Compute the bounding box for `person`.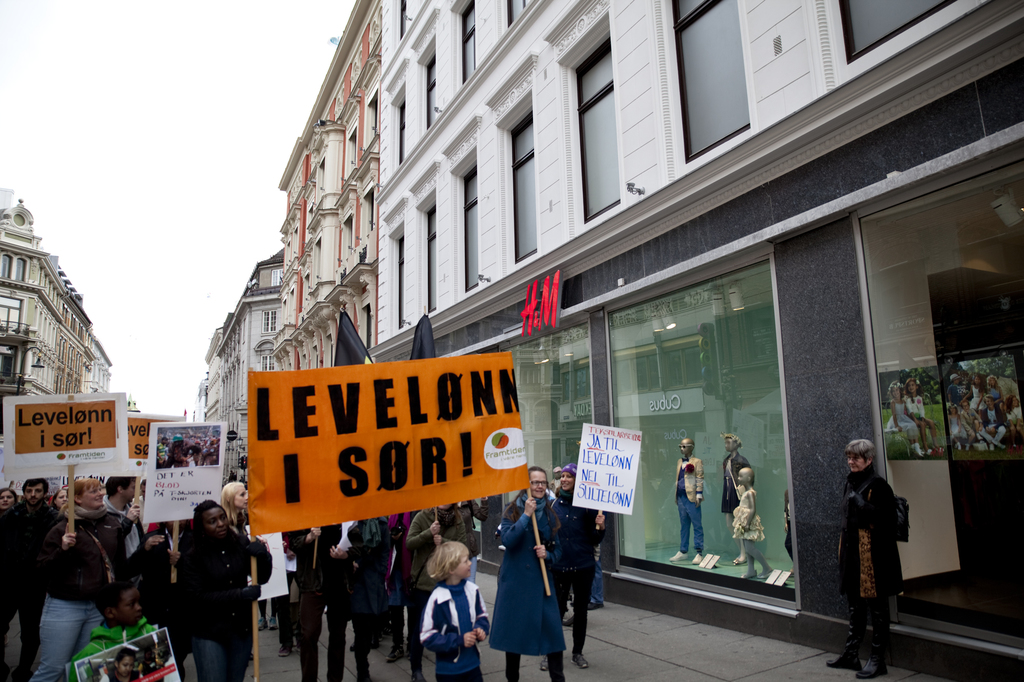
[729,461,772,580].
